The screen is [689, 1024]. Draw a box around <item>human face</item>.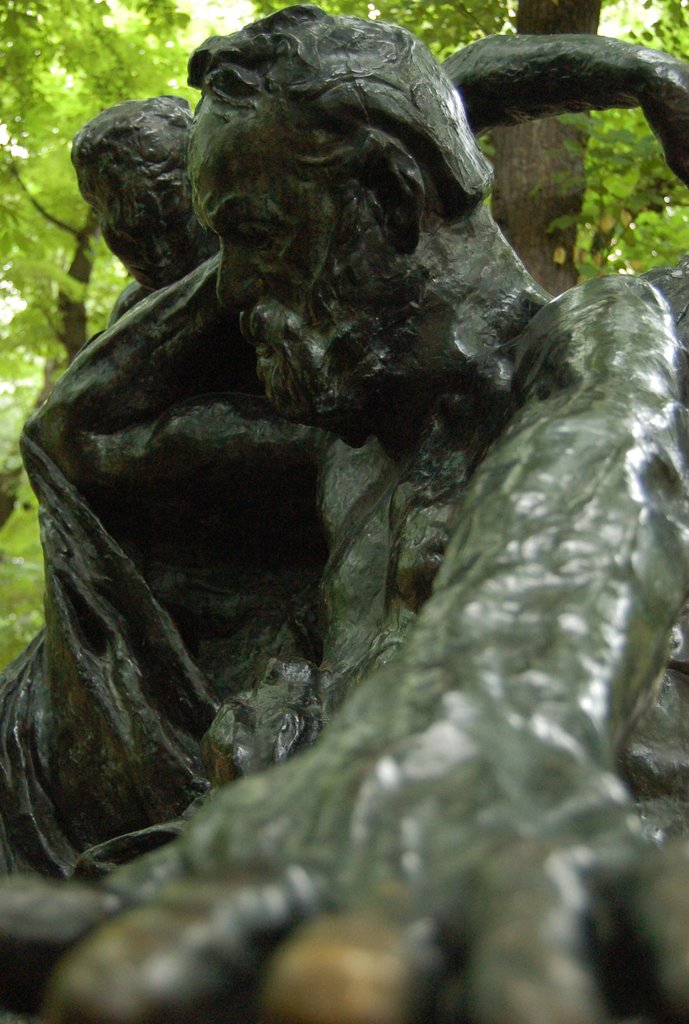
[192,92,388,415].
